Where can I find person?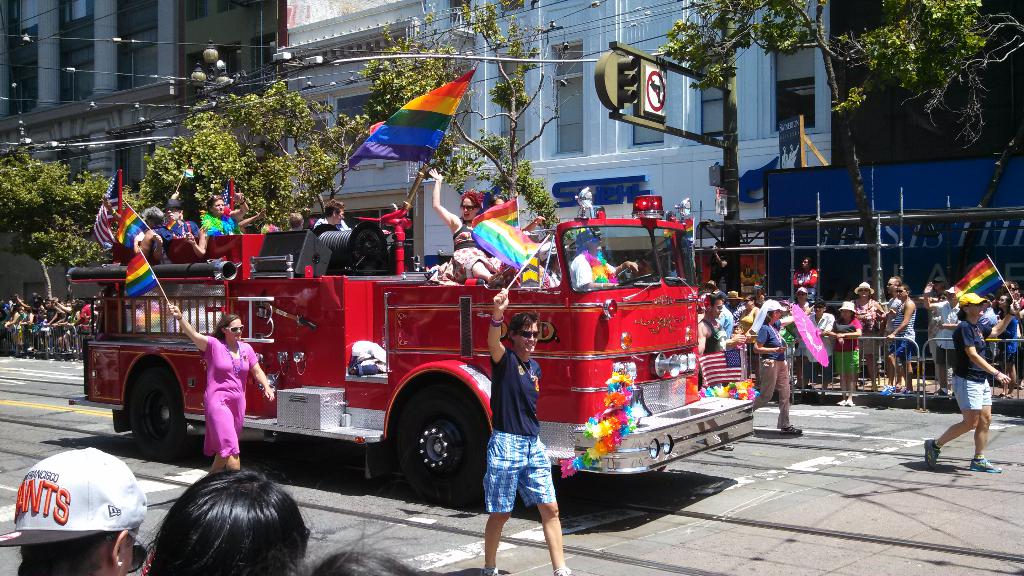
You can find it at rect(701, 253, 1023, 410).
